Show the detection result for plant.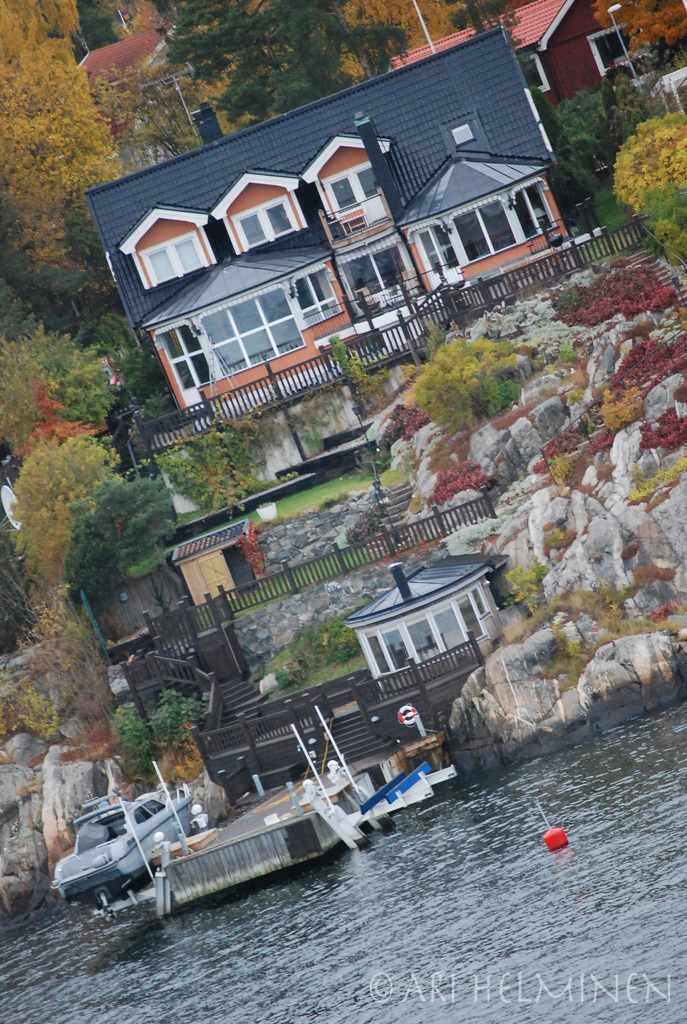
<region>617, 539, 644, 558</region>.
